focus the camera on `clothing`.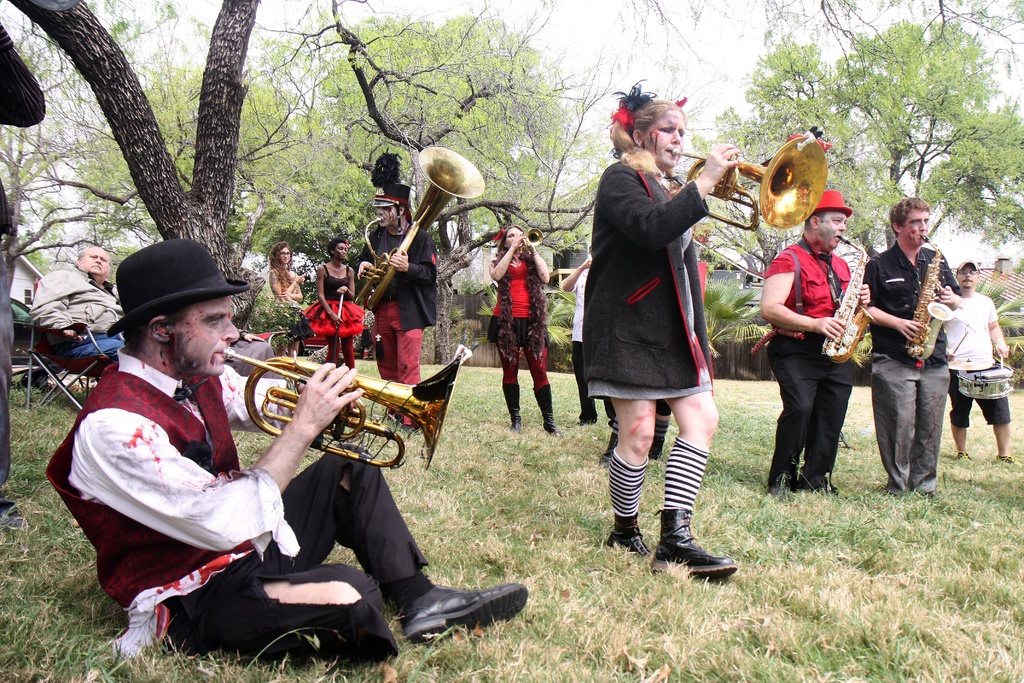
Focus region: (323,260,356,365).
